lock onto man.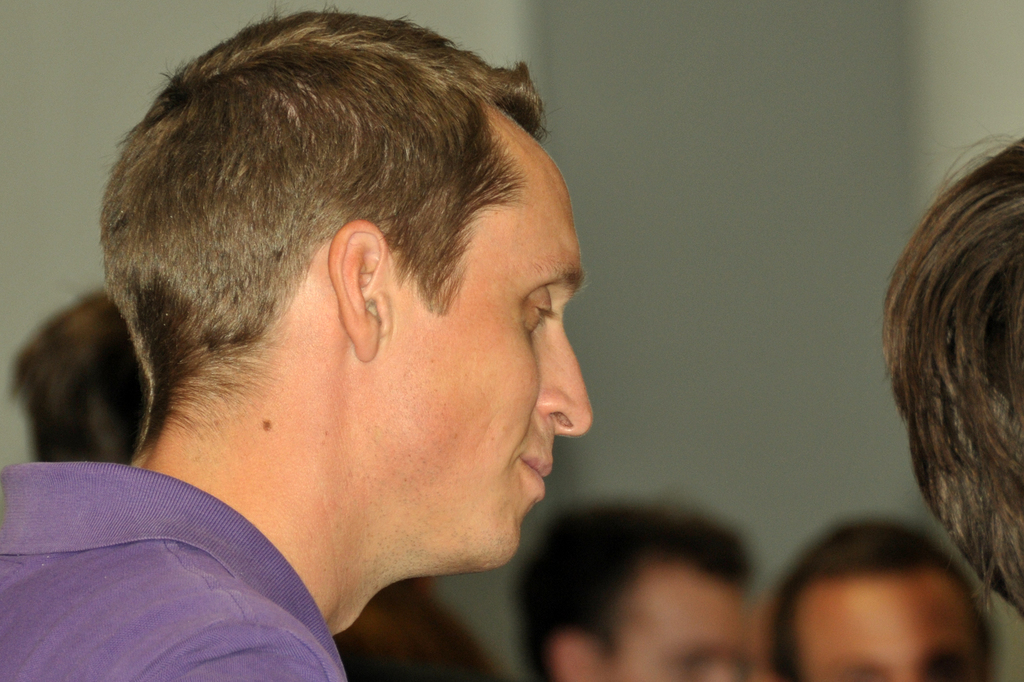
Locked: box=[0, 0, 707, 681].
